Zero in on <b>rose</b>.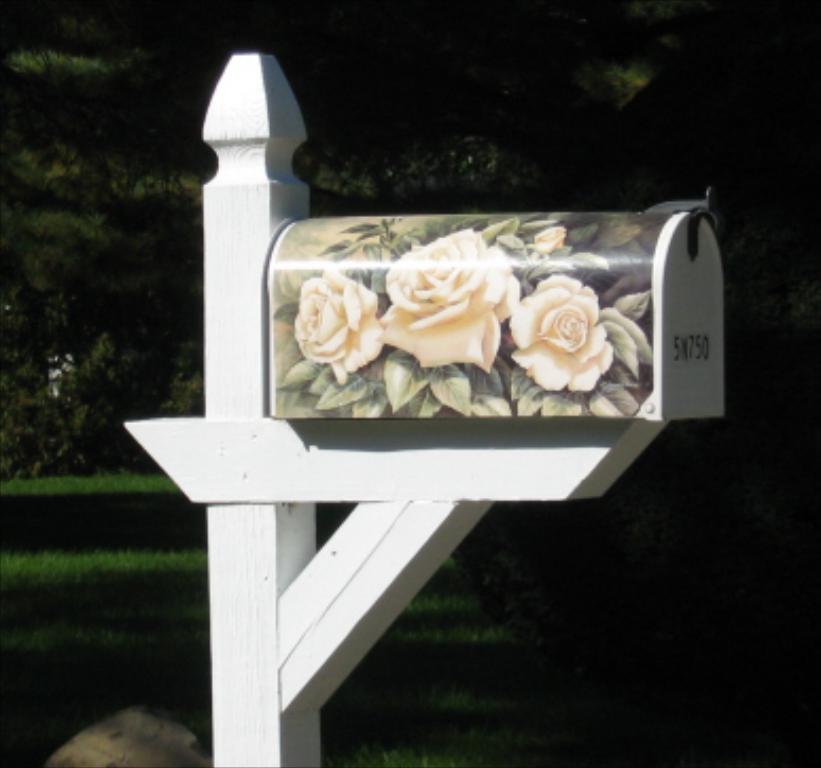
Zeroed in: 511:276:611:395.
